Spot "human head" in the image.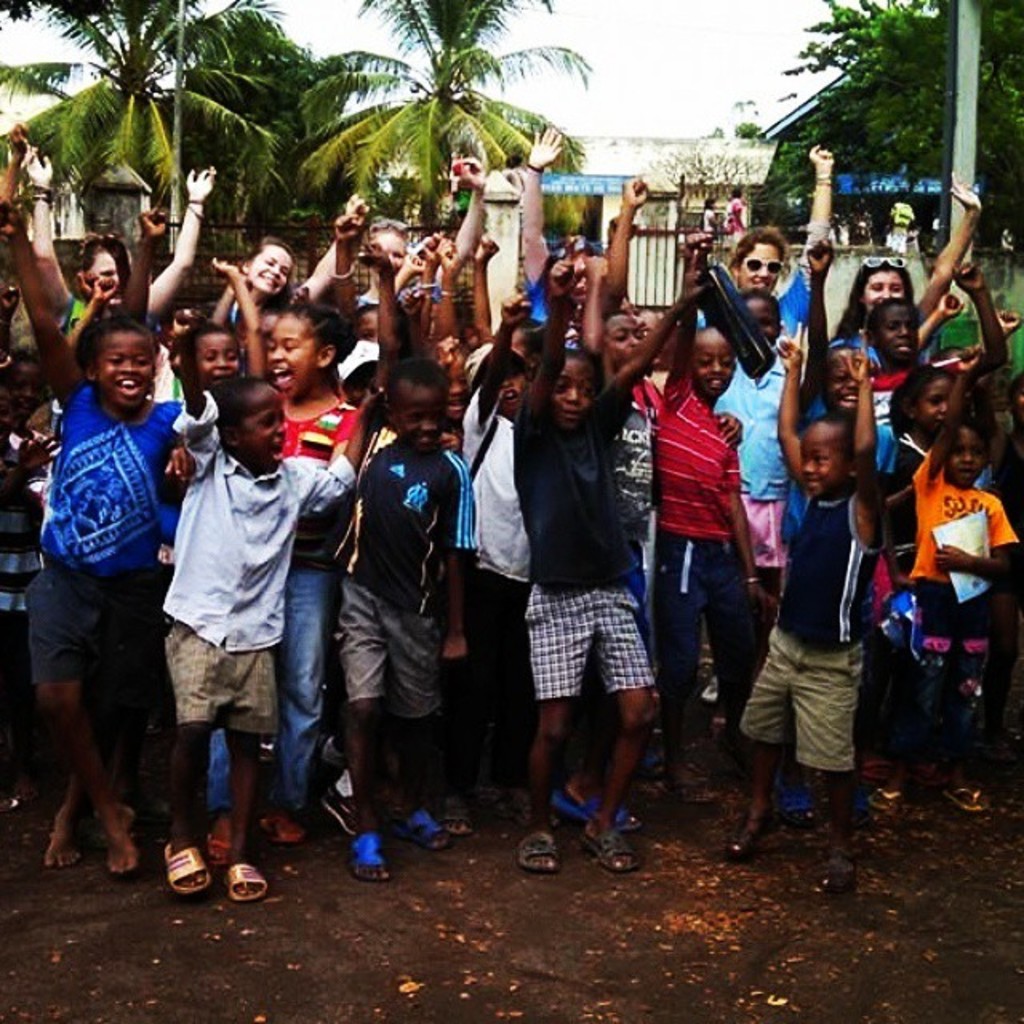
"human head" found at bbox=[352, 302, 406, 346].
